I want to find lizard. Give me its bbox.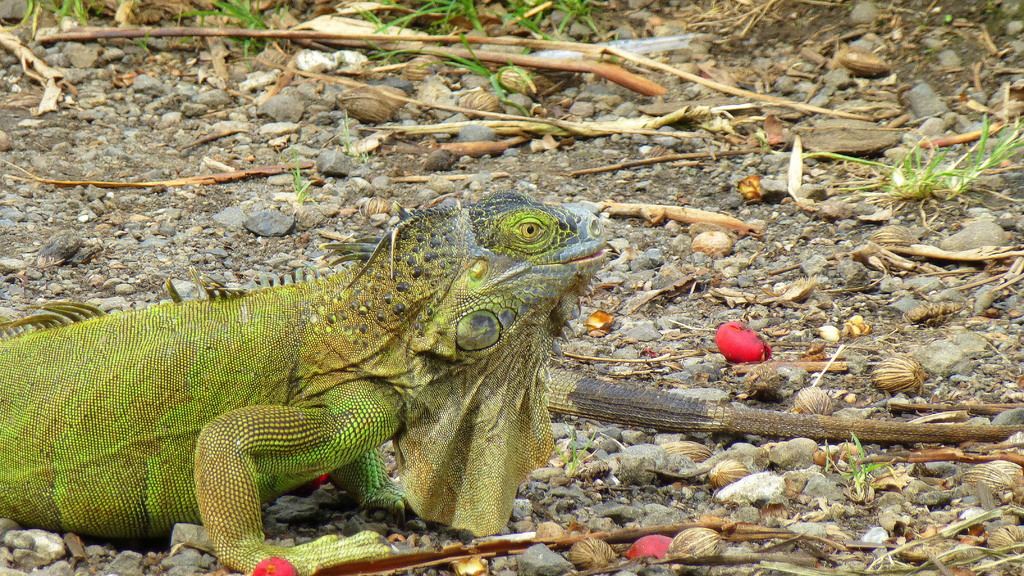
l=29, t=182, r=628, b=575.
